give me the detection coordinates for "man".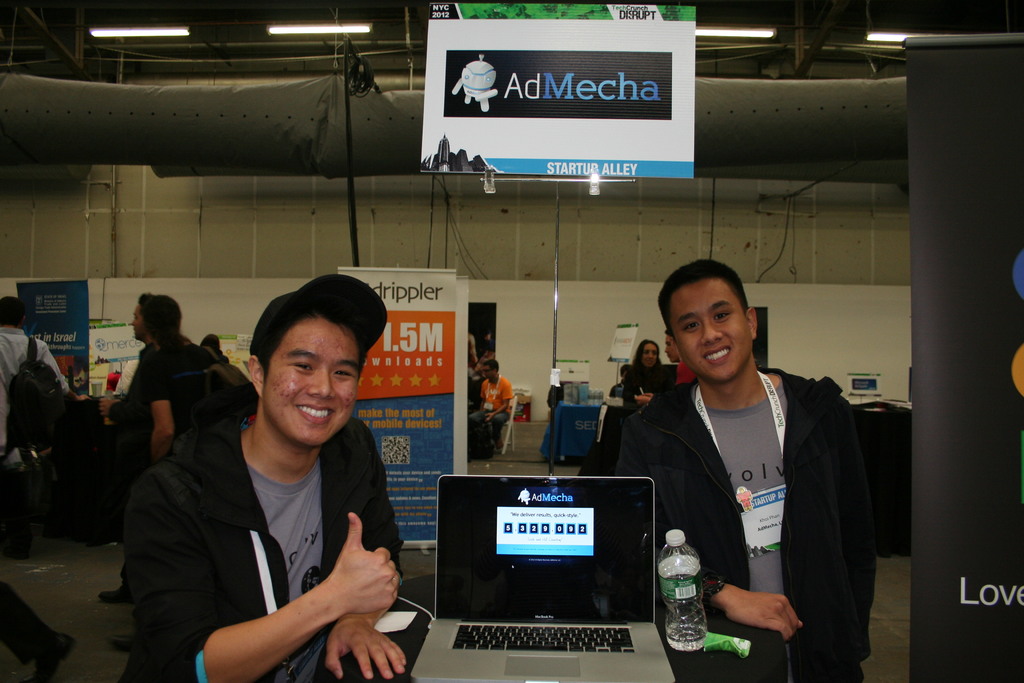
l=94, t=283, r=161, b=607.
